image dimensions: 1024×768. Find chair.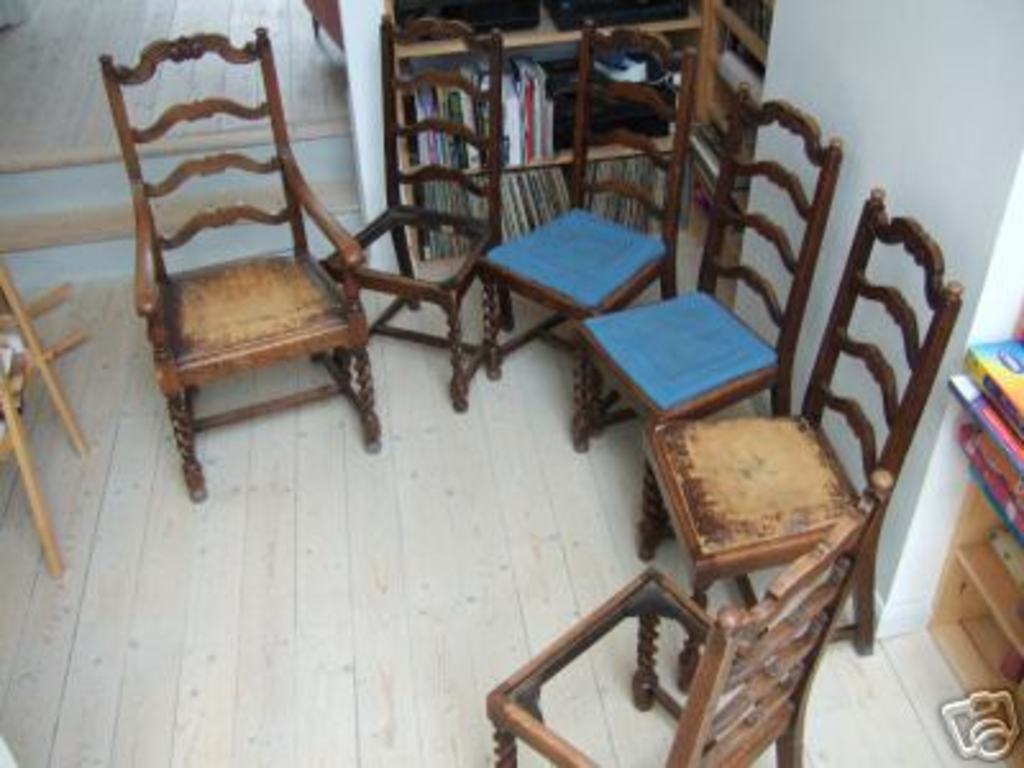
detection(300, 5, 515, 407).
